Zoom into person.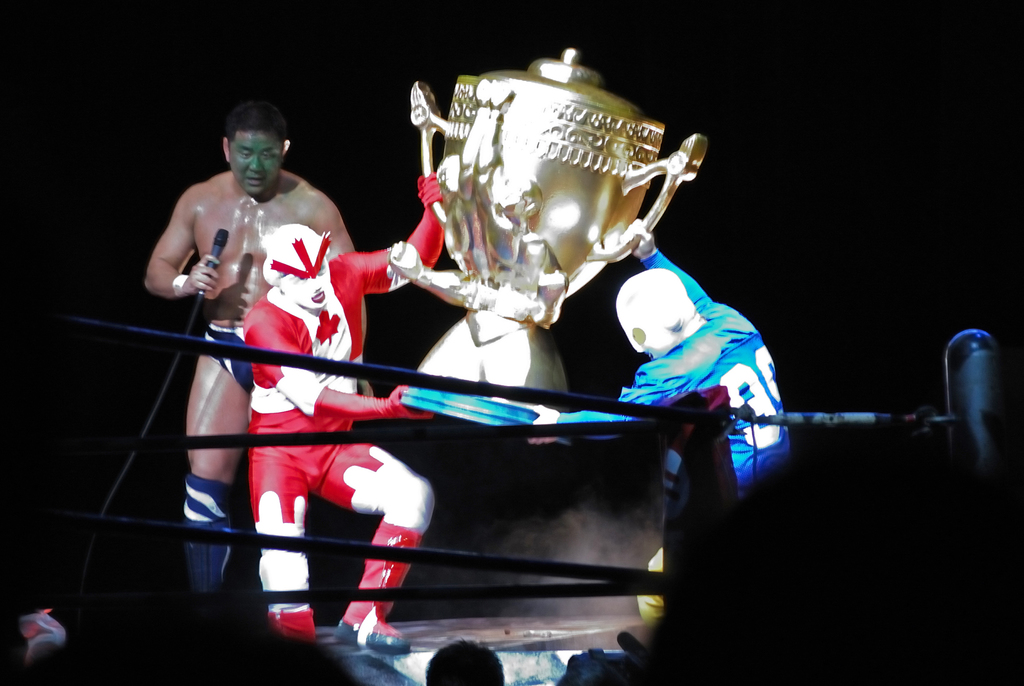
Zoom target: 530 229 800 616.
